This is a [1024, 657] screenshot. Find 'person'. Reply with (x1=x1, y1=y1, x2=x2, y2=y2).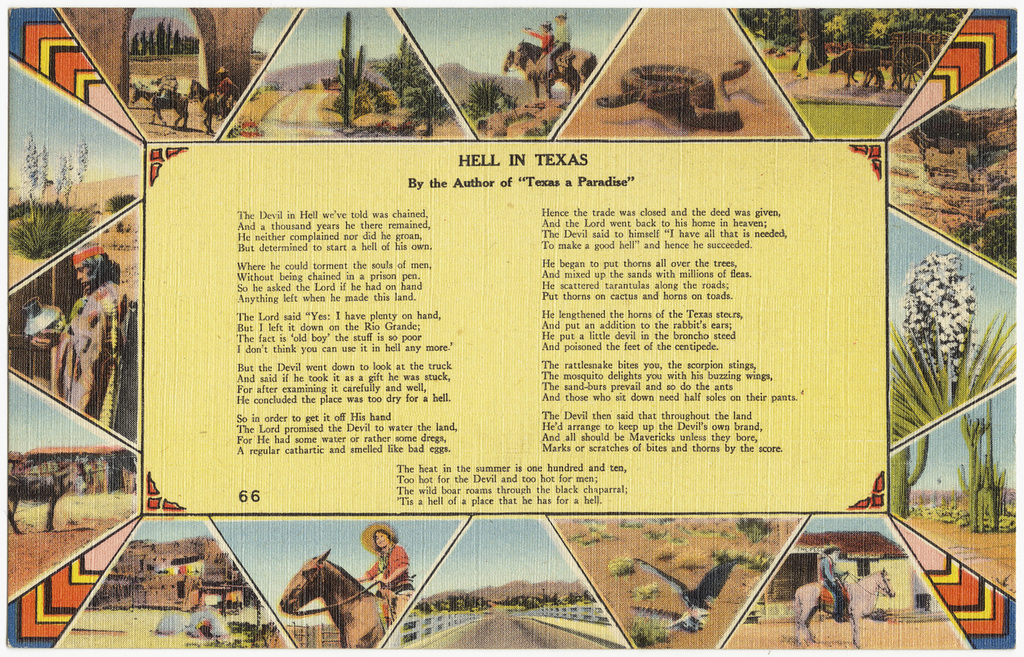
(x1=214, y1=68, x2=233, y2=120).
